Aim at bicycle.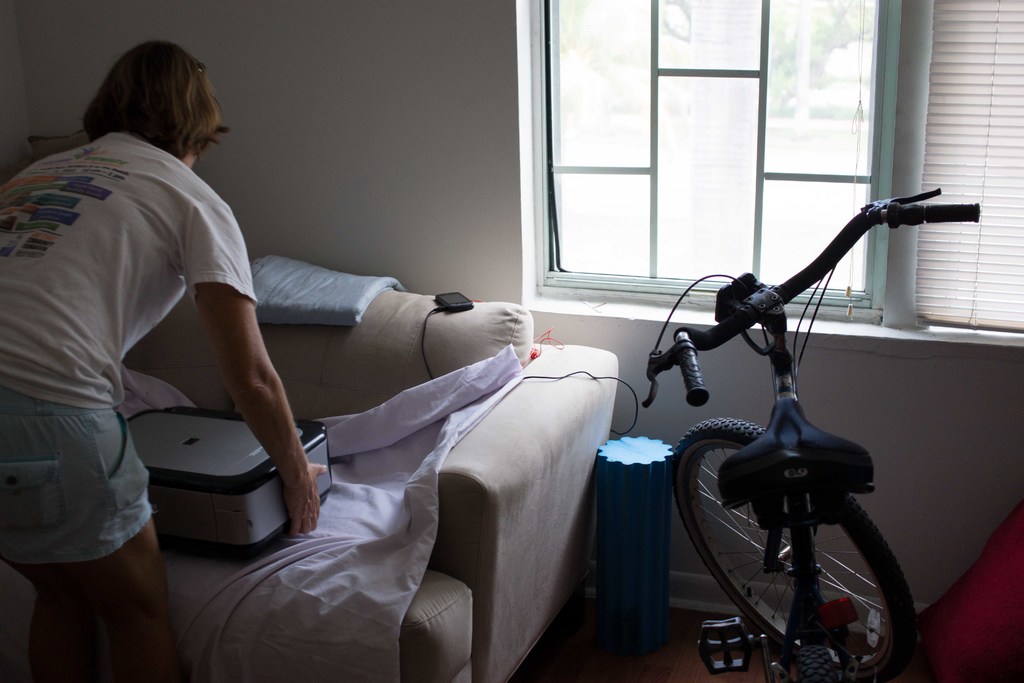
Aimed at 648 220 953 654.
